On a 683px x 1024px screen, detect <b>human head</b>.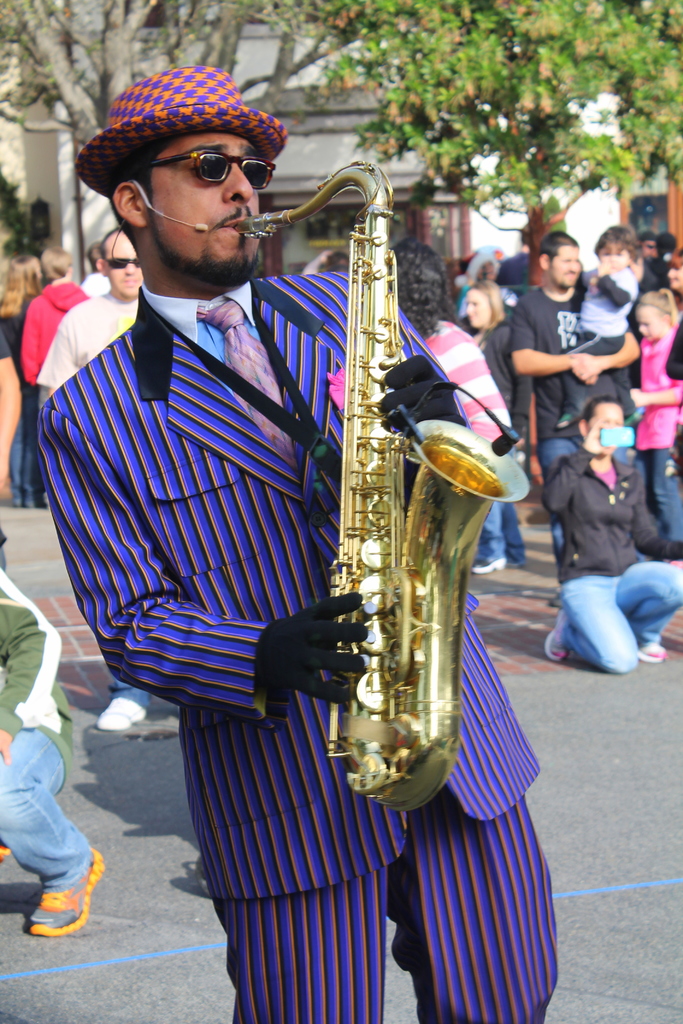
region(531, 232, 586, 288).
